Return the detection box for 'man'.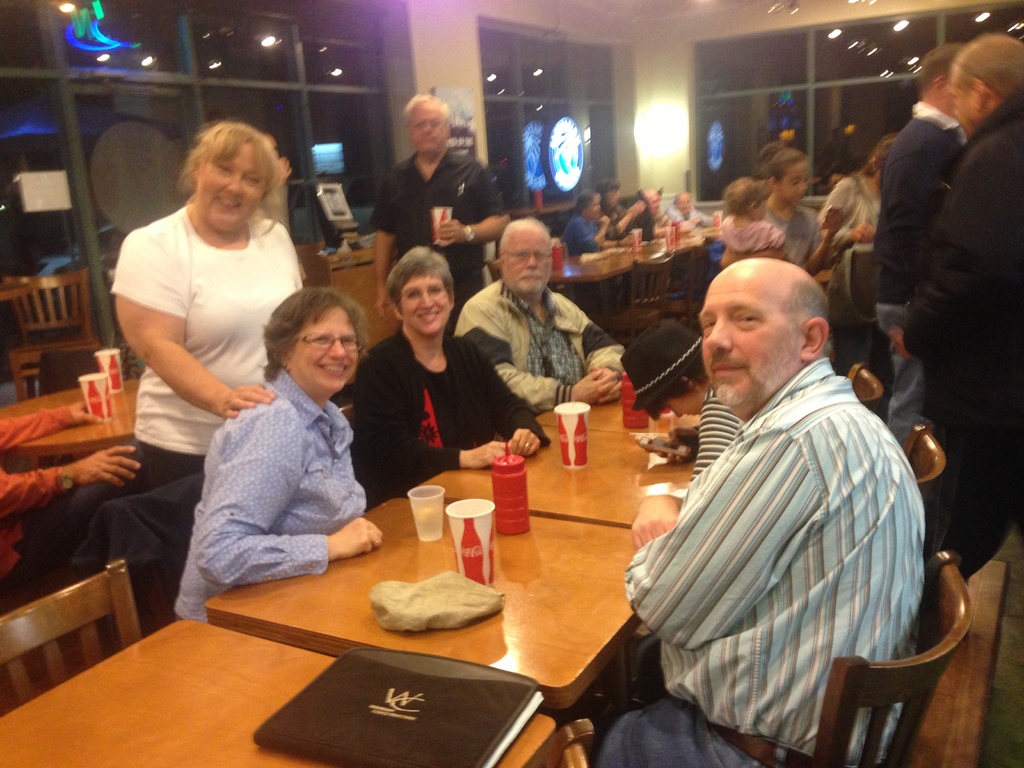
pyautogui.locateOnScreen(371, 90, 516, 346).
